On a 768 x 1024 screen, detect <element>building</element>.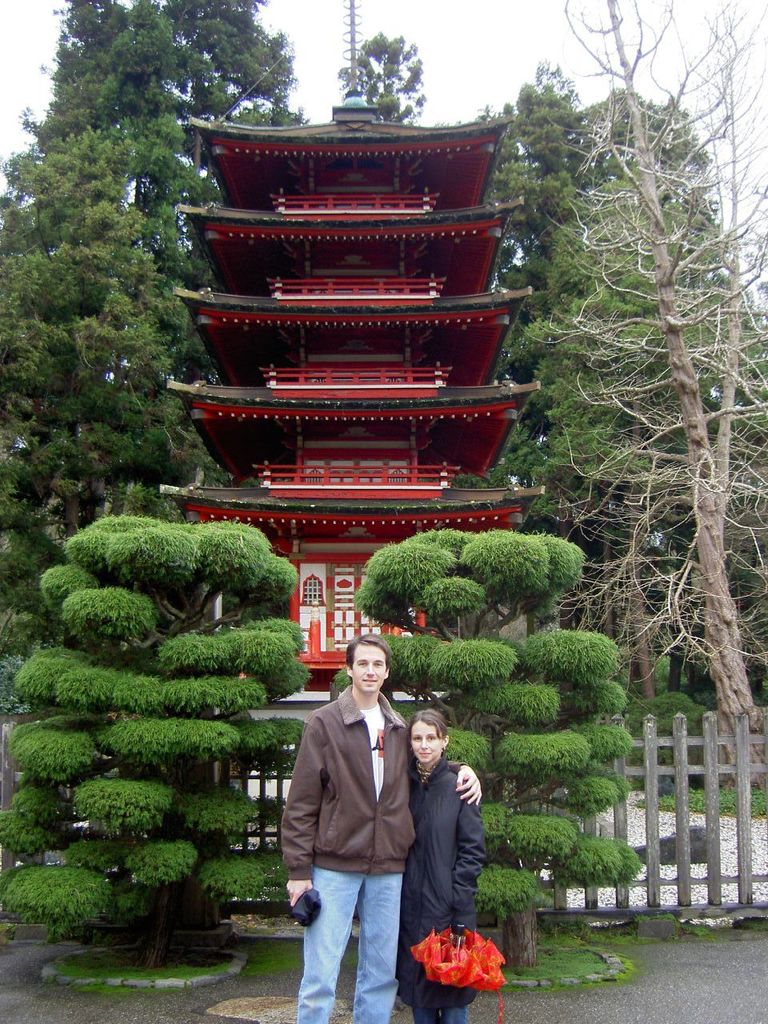
BBox(167, 22, 547, 750).
